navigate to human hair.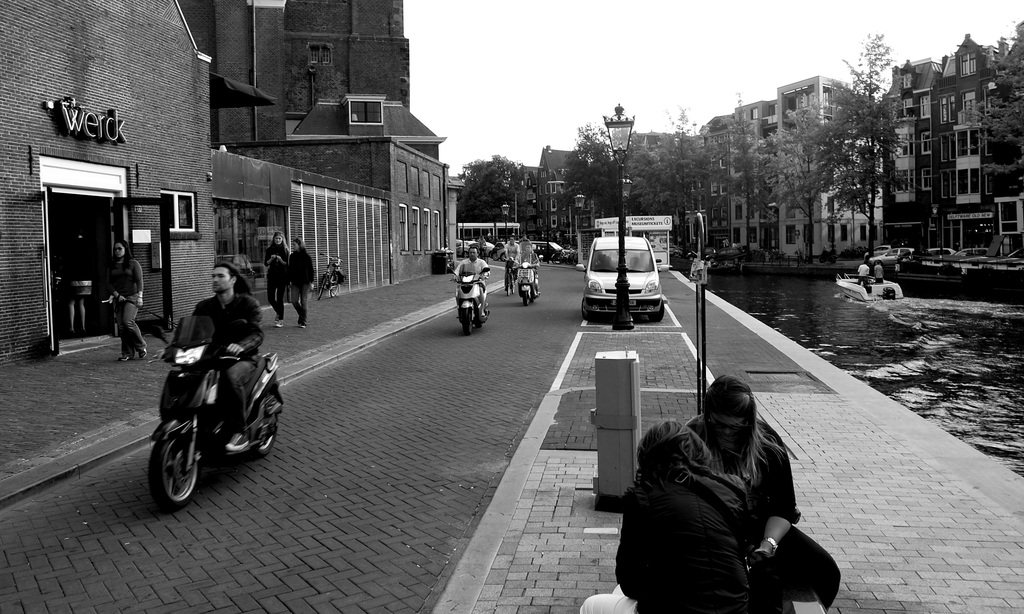
Navigation target: box(113, 239, 132, 264).
